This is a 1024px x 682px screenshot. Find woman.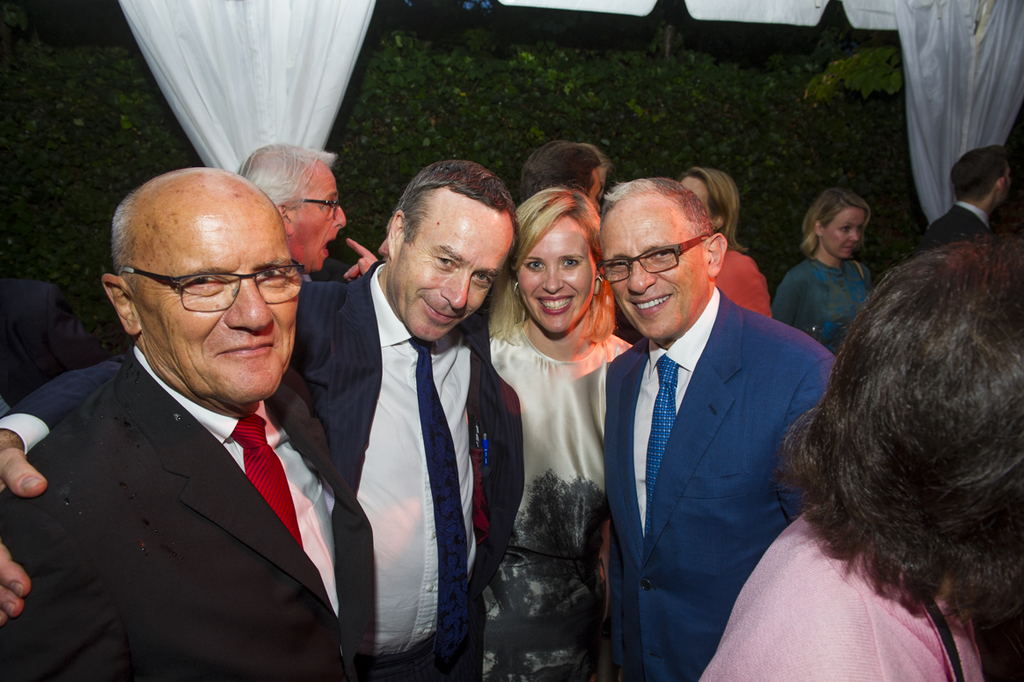
Bounding box: x1=694, y1=243, x2=1023, y2=681.
